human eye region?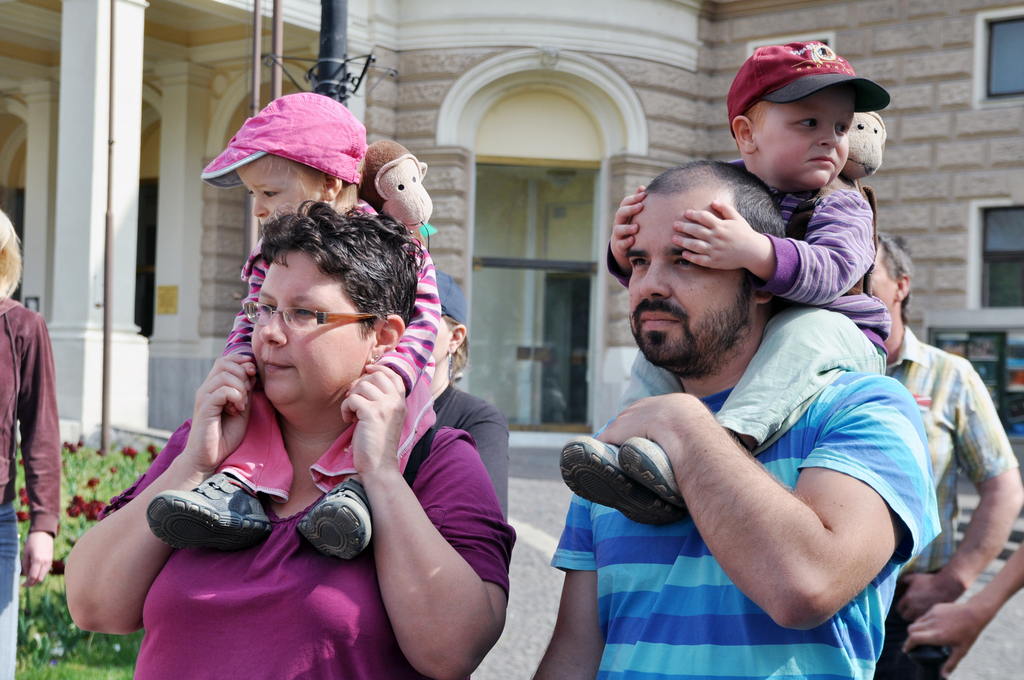
670,255,699,270
